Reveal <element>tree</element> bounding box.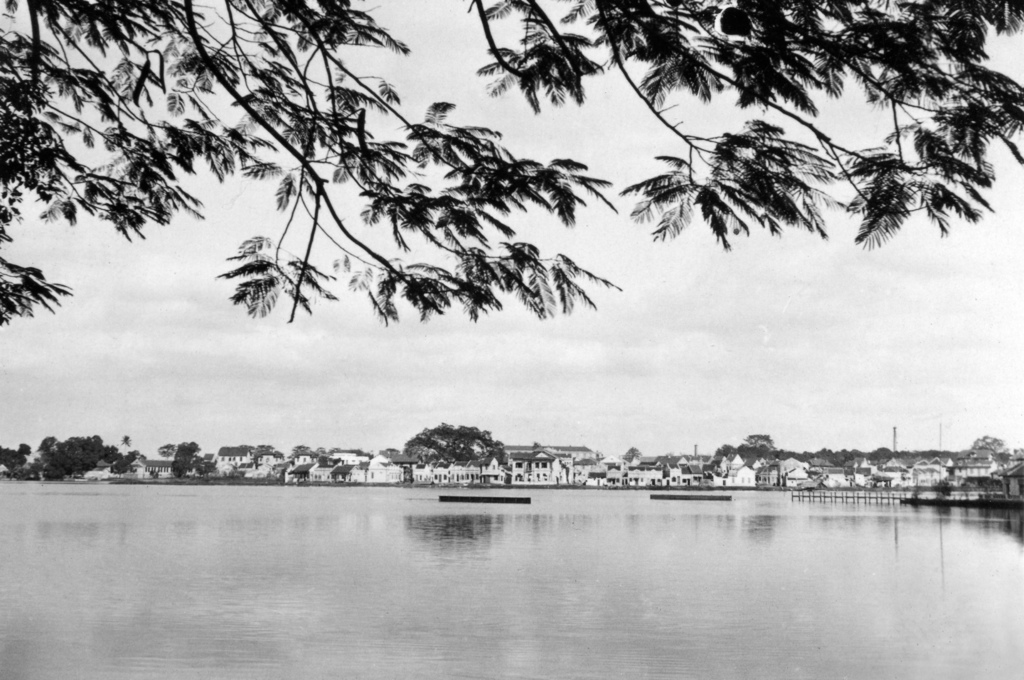
Revealed: bbox=[318, 449, 332, 465].
